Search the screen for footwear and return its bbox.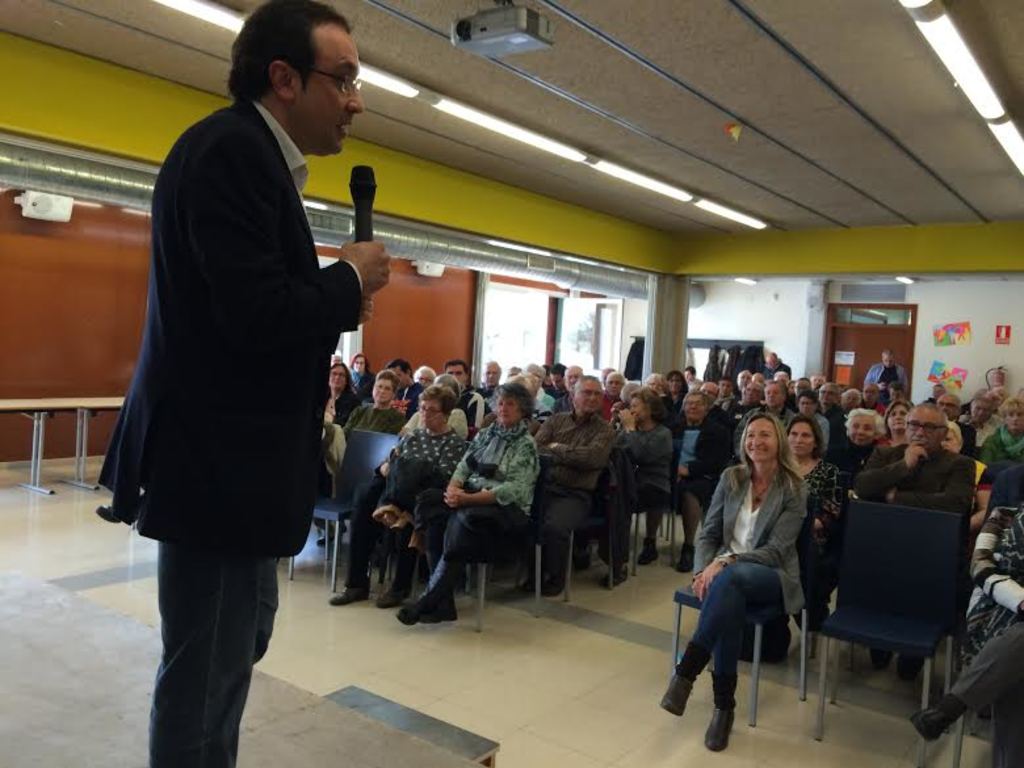
Found: [x1=446, y1=582, x2=461, y2=622].
